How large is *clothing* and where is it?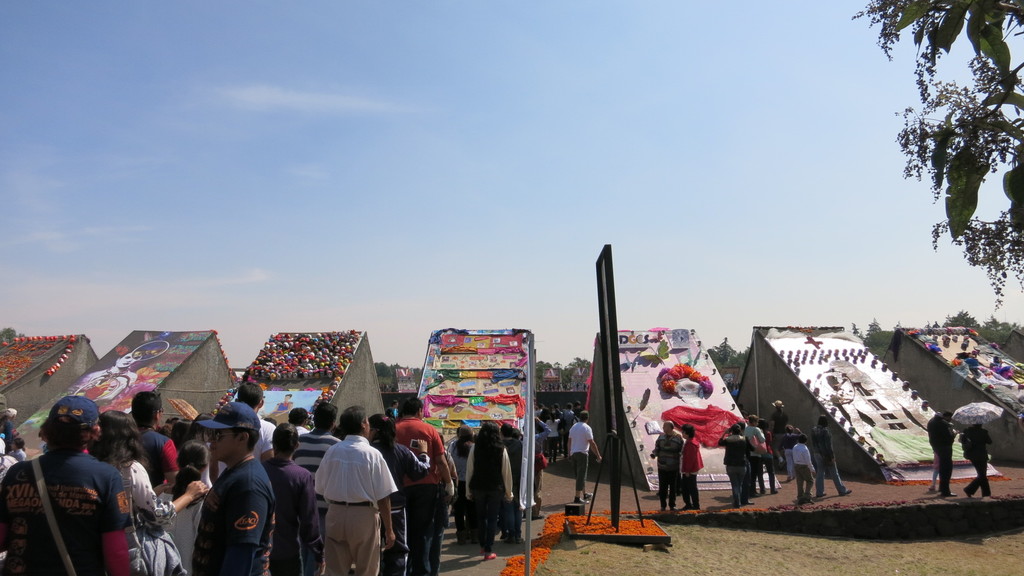
Bounding box: l=959, t=424, r=995, b=500.
